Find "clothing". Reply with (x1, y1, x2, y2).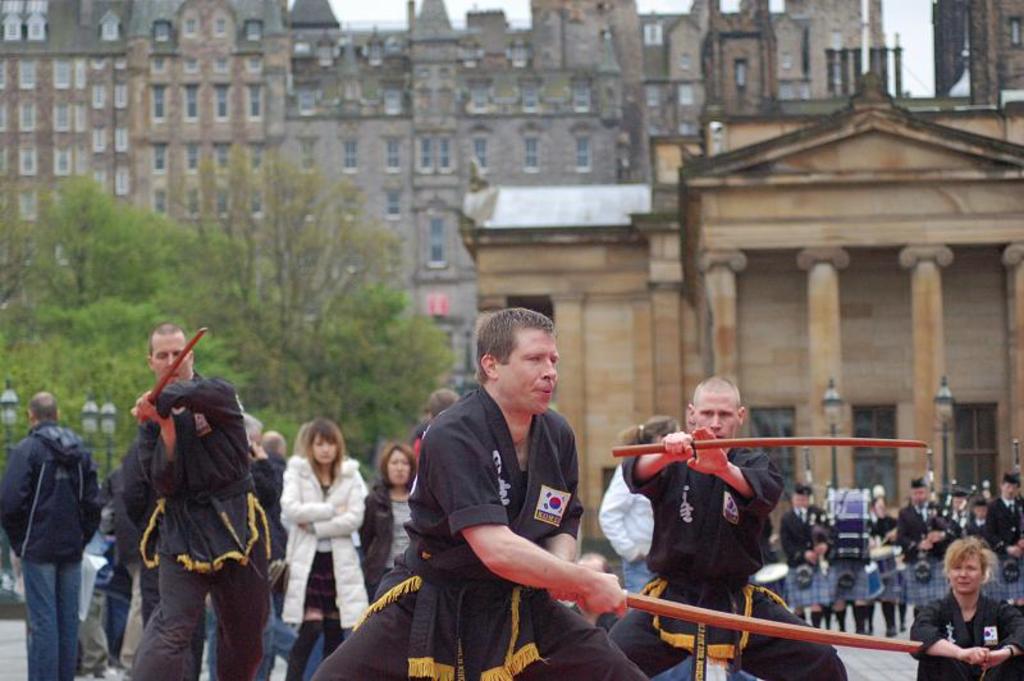
(828, 504, 881, 645).
